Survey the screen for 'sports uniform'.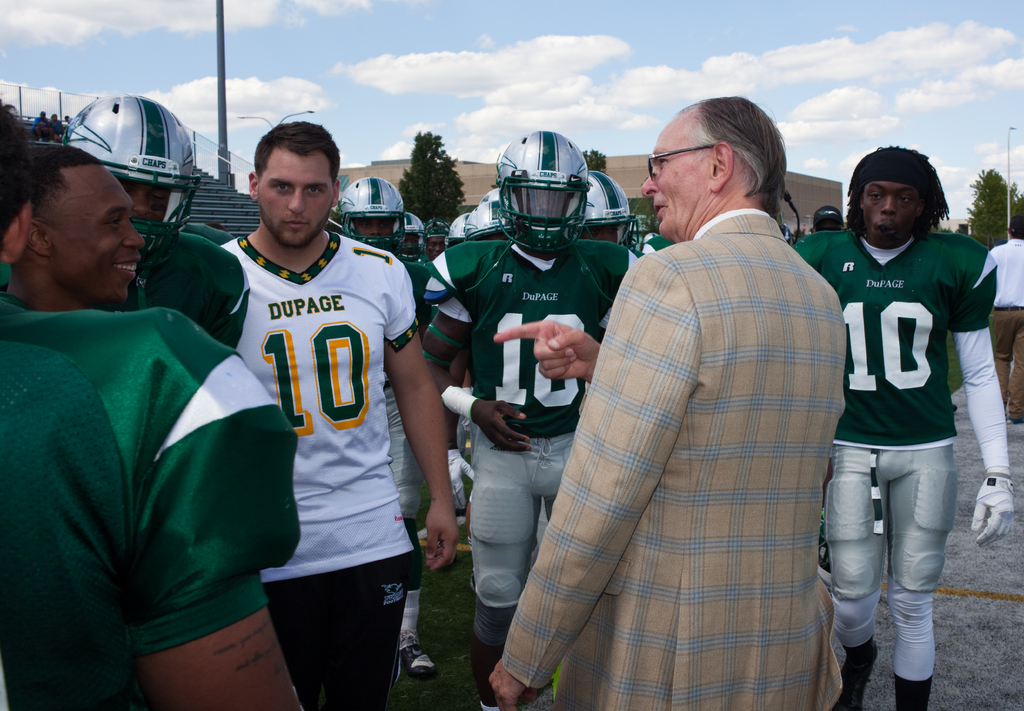
Survey found: [792, 228, 1014, 710].
